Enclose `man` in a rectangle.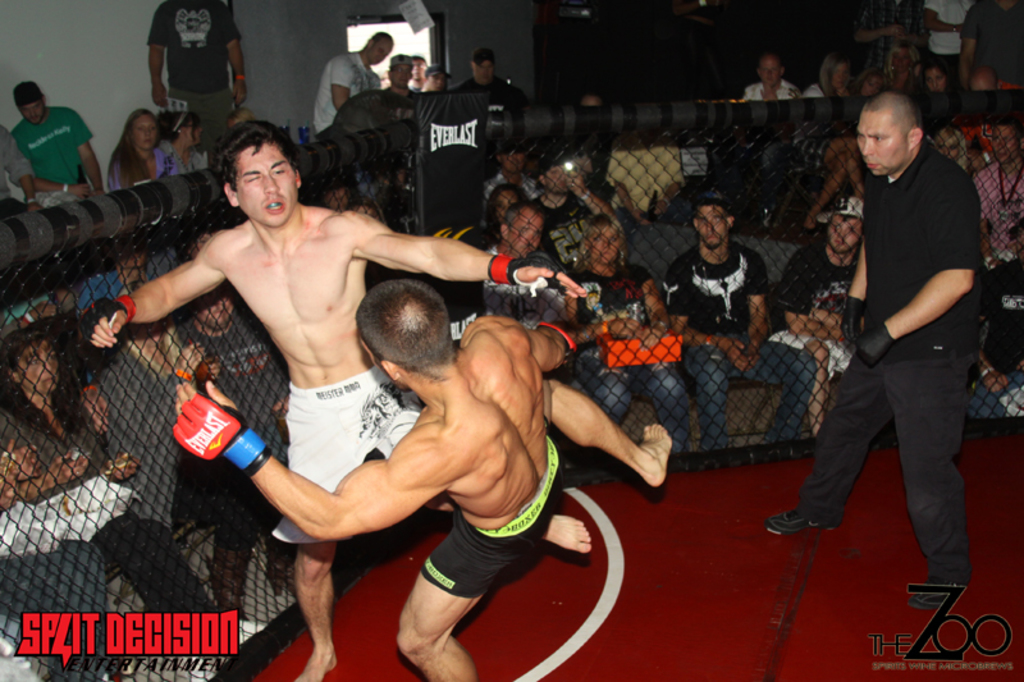
x1=737 y1=54 x2=801 y2=106.
